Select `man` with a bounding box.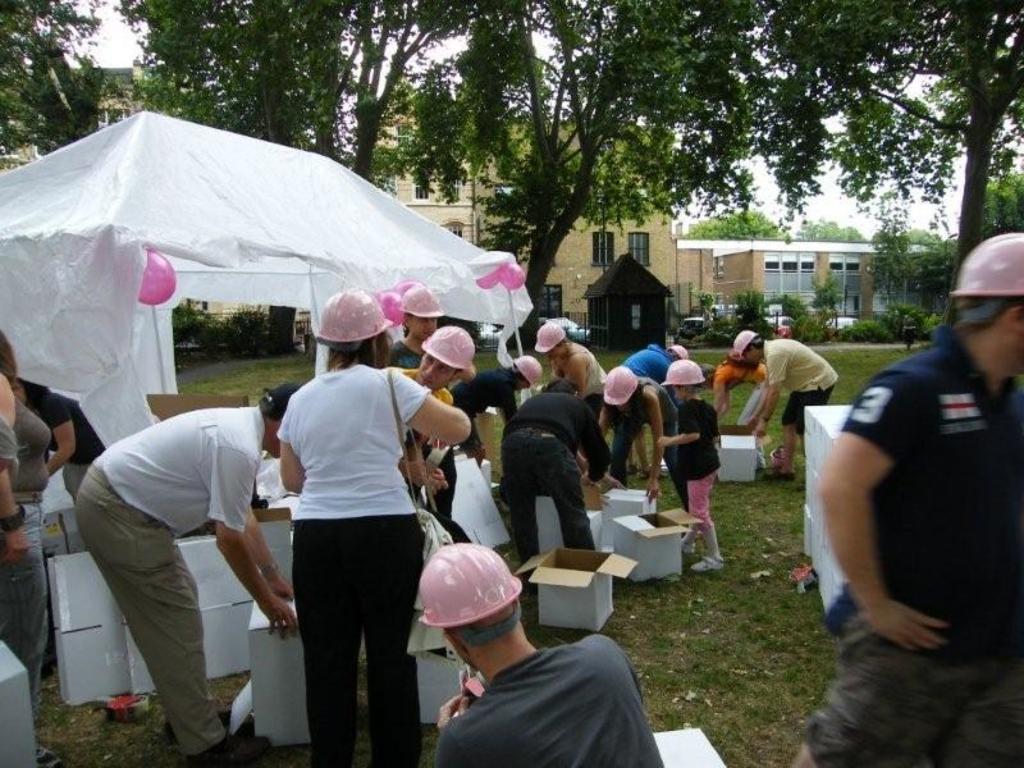
BBox(59, 355, 297, 749).
